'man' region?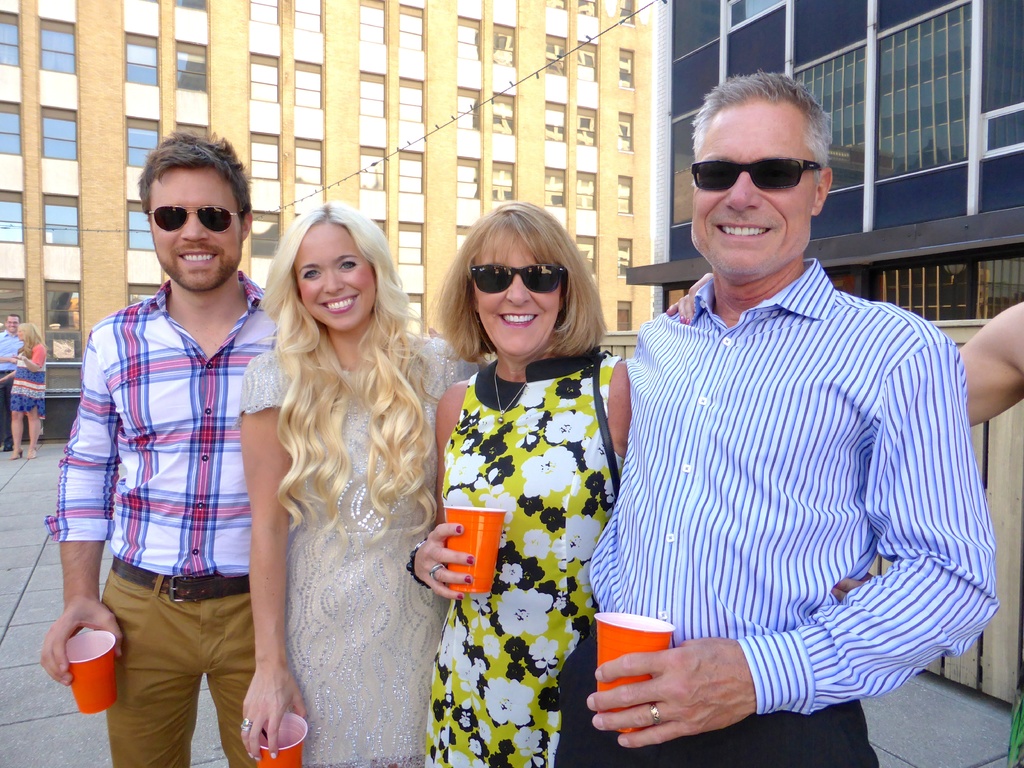
select_region(38, 134, 283, 767)
